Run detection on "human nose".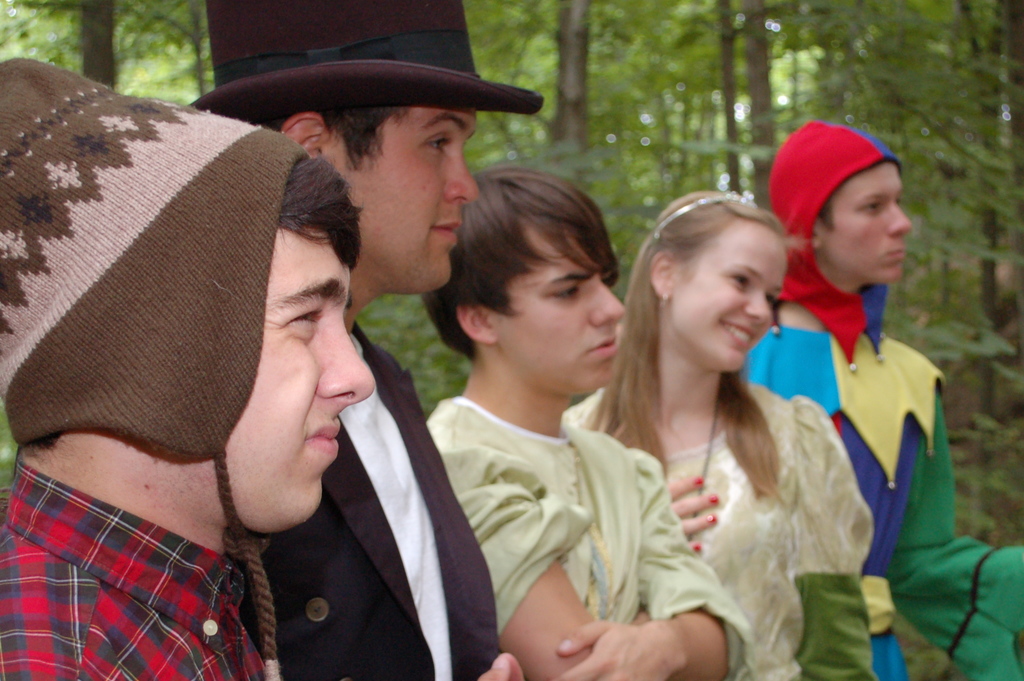
Result: Rect(740, 290, 772, 327).
